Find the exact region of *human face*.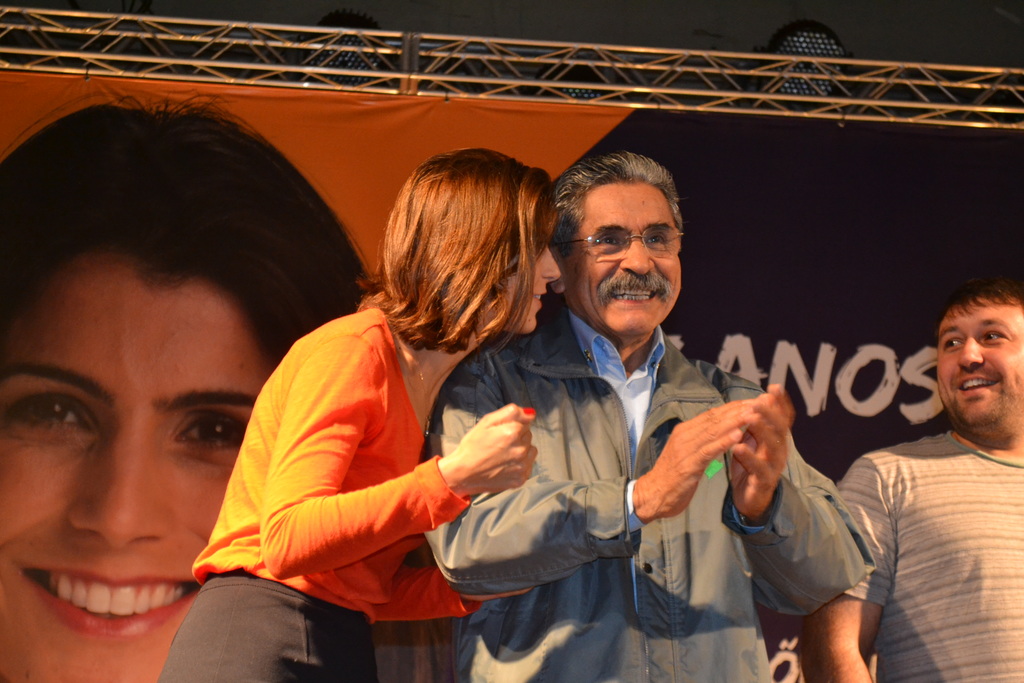
Exact region: <bbox>556, 180, 685, 338</bbox>.
